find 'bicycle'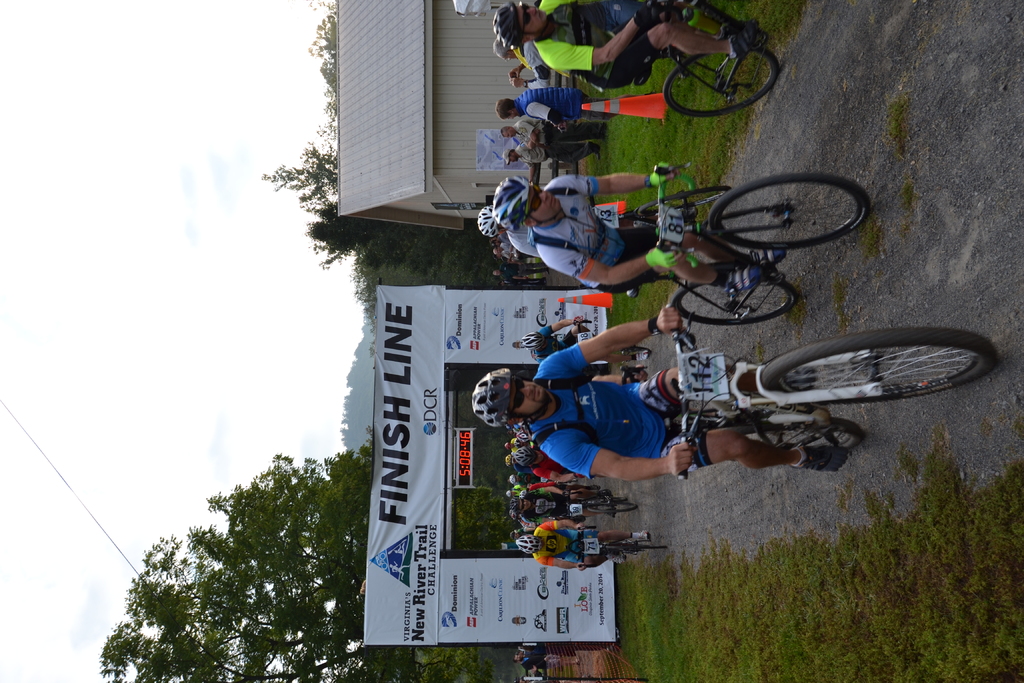
[563,525,669,569]
